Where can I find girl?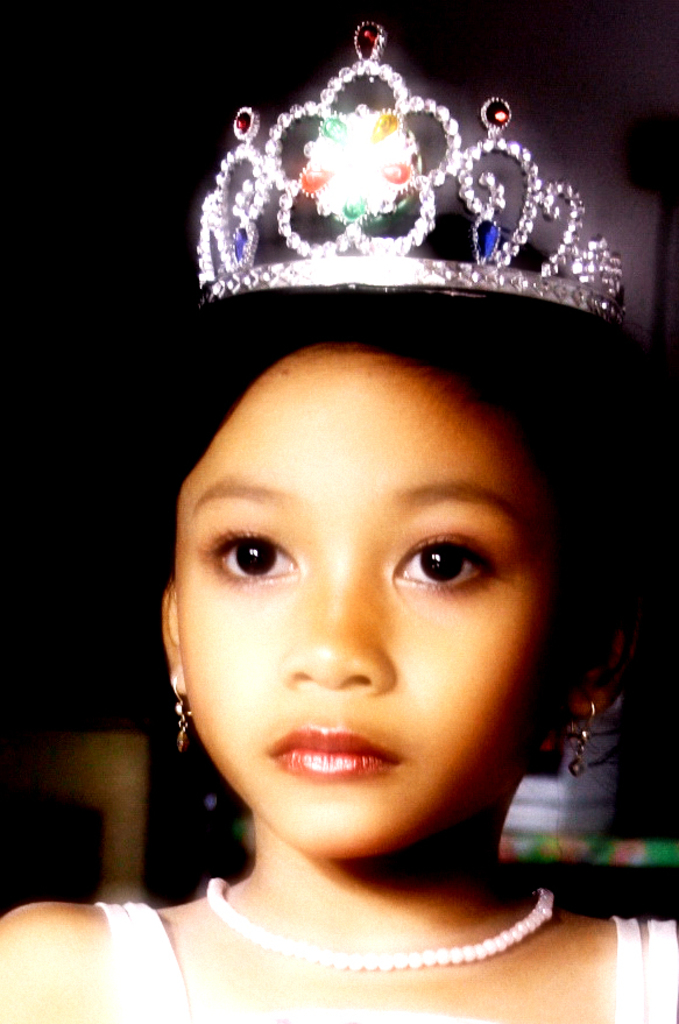
You can find it at bbox=(0, 205, 678, 1023).
